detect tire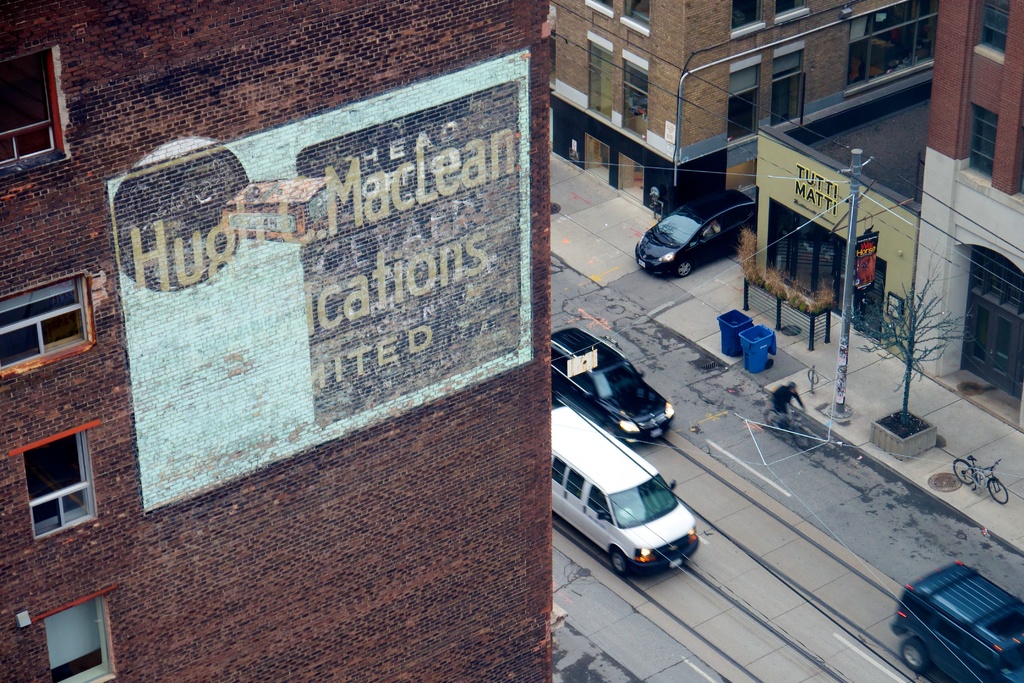
region(677, 259, 696, 276)
